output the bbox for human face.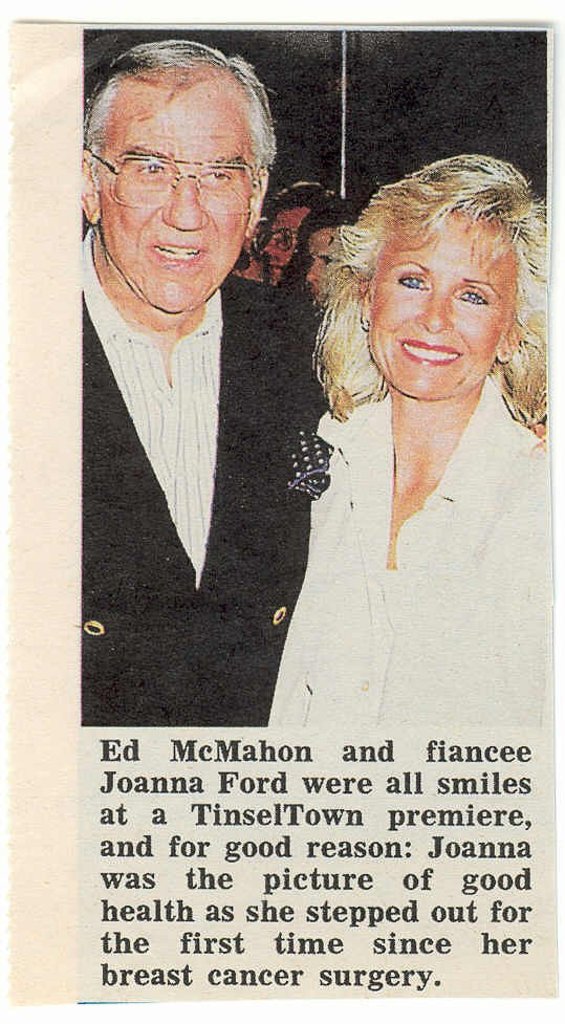
{"x1": 102, "y1": 69, "x2": 259, "y2": 308}.
